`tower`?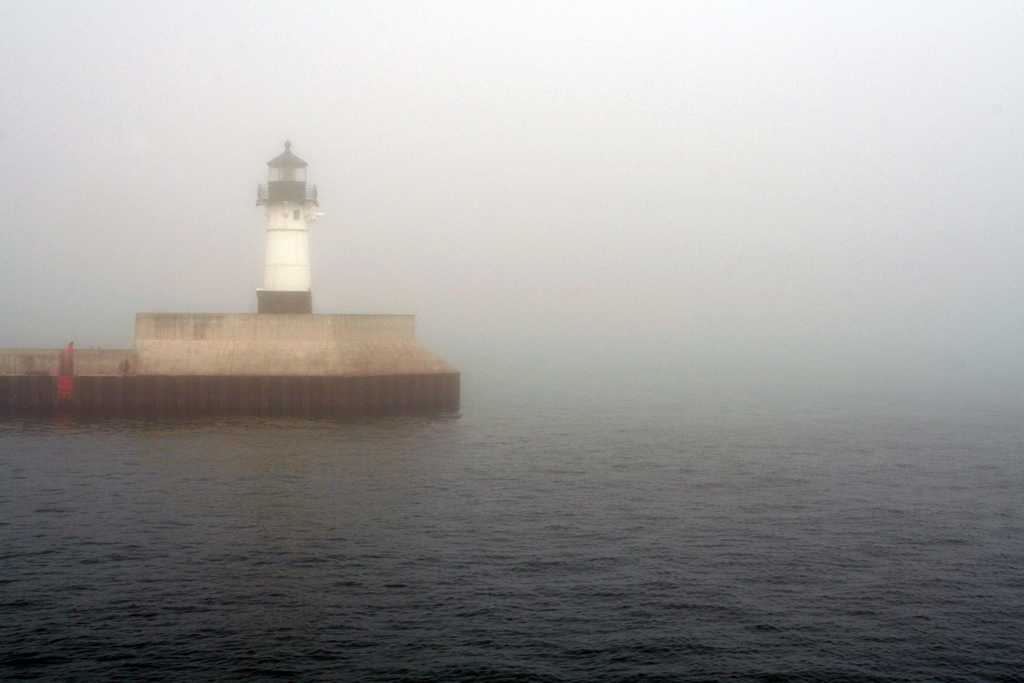
<box>258,140,324,313</box>
